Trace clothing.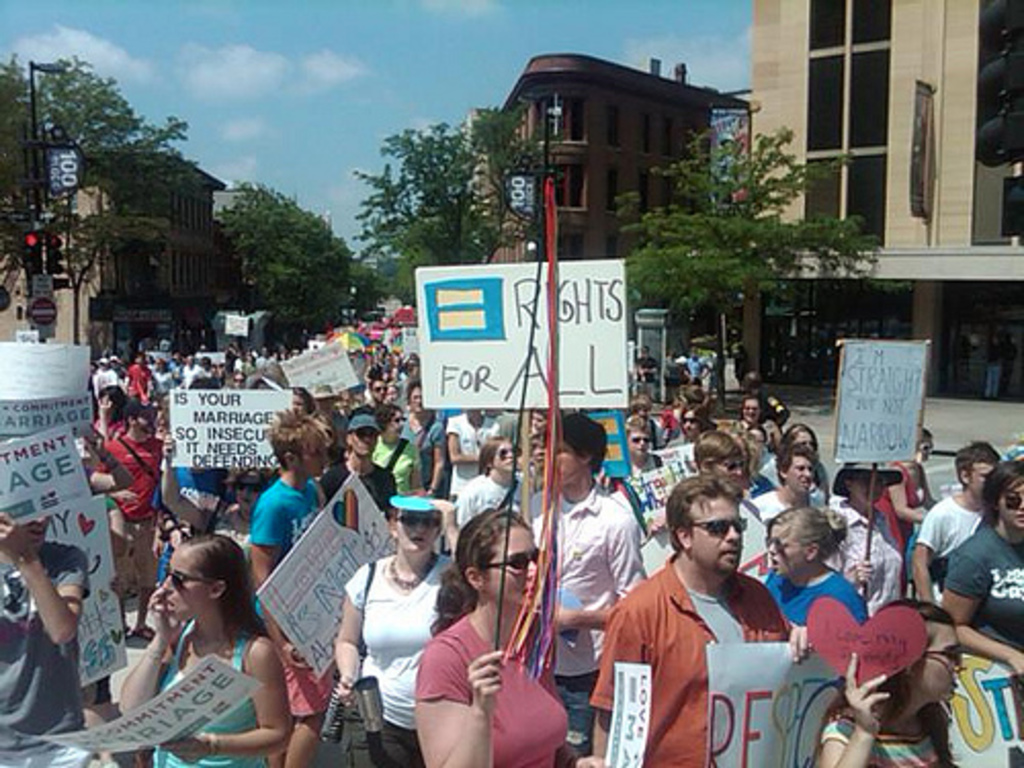
Traced to [left=0, top=541, right=94, bottom=766].
